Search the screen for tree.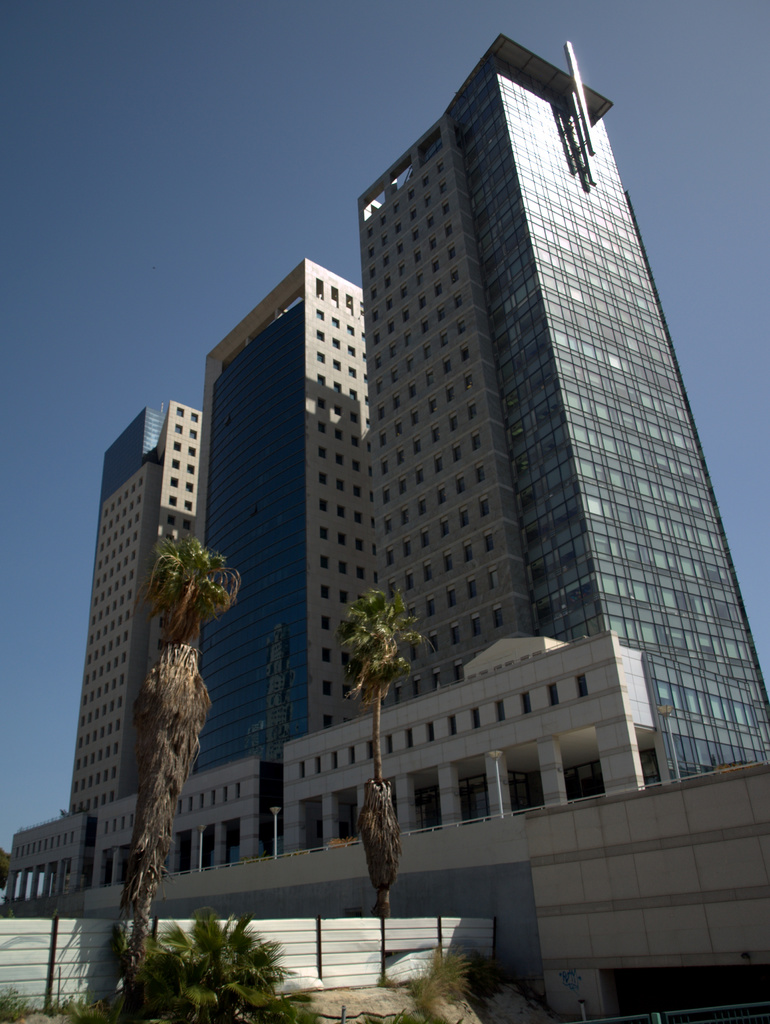
Found at [x1=337, y1=581, x2=412, y2=1001].
